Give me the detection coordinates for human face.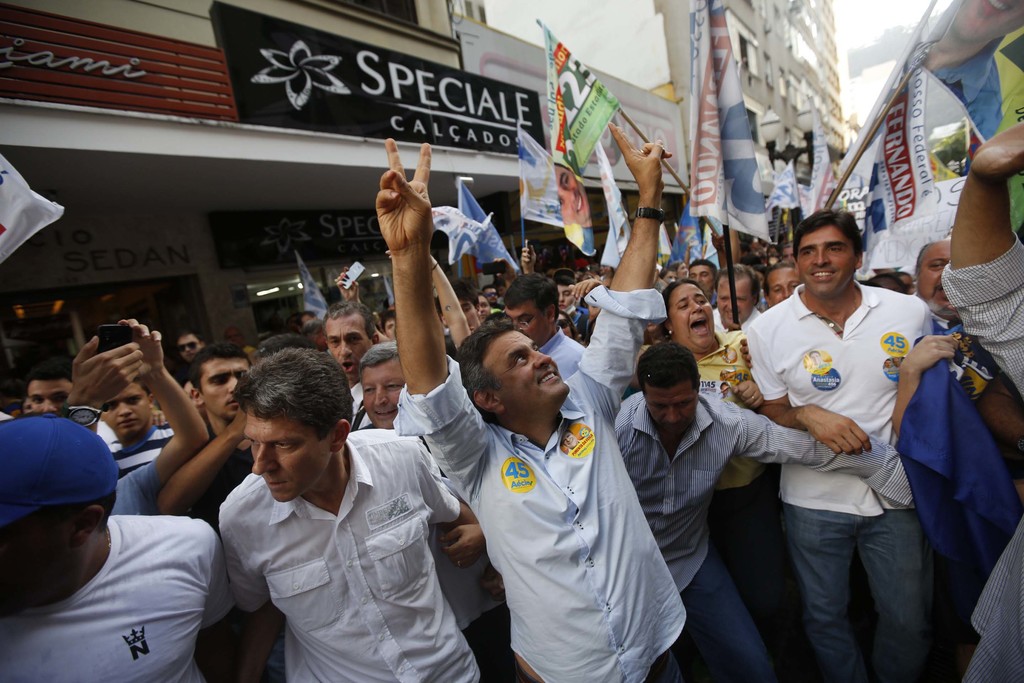
<bbox>602, 276, 612, 289</bbox>.
